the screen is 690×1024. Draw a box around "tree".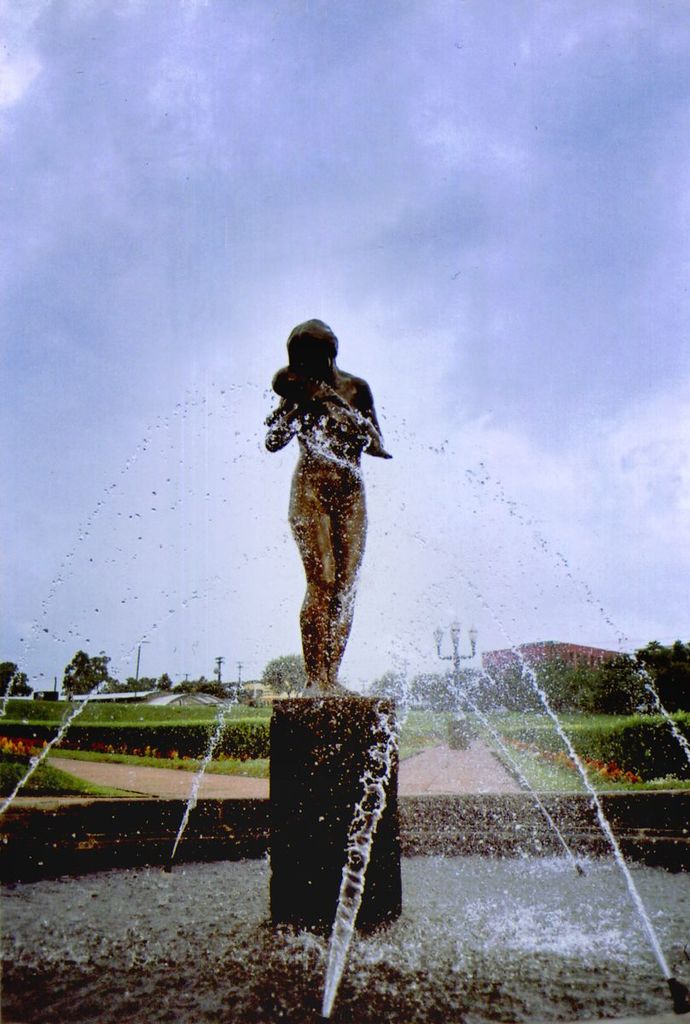
[57,650,110,703].
